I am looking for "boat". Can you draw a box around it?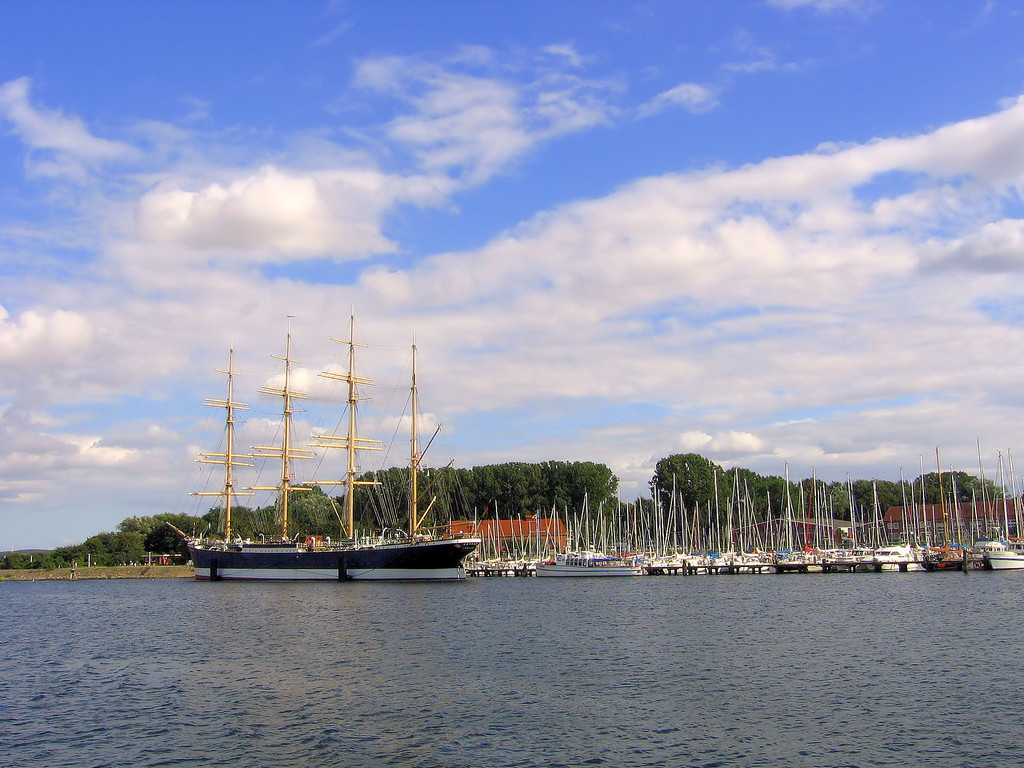
Sure, the bounding box is [648, 476, 863, 573].
